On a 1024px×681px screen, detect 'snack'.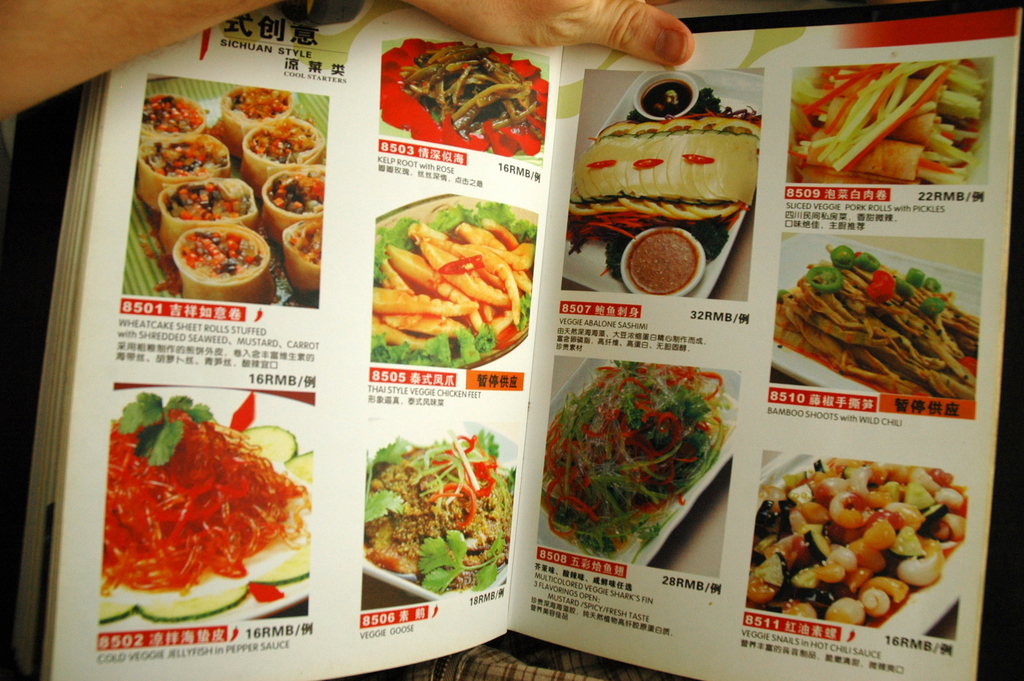
(359,429,510,597).
